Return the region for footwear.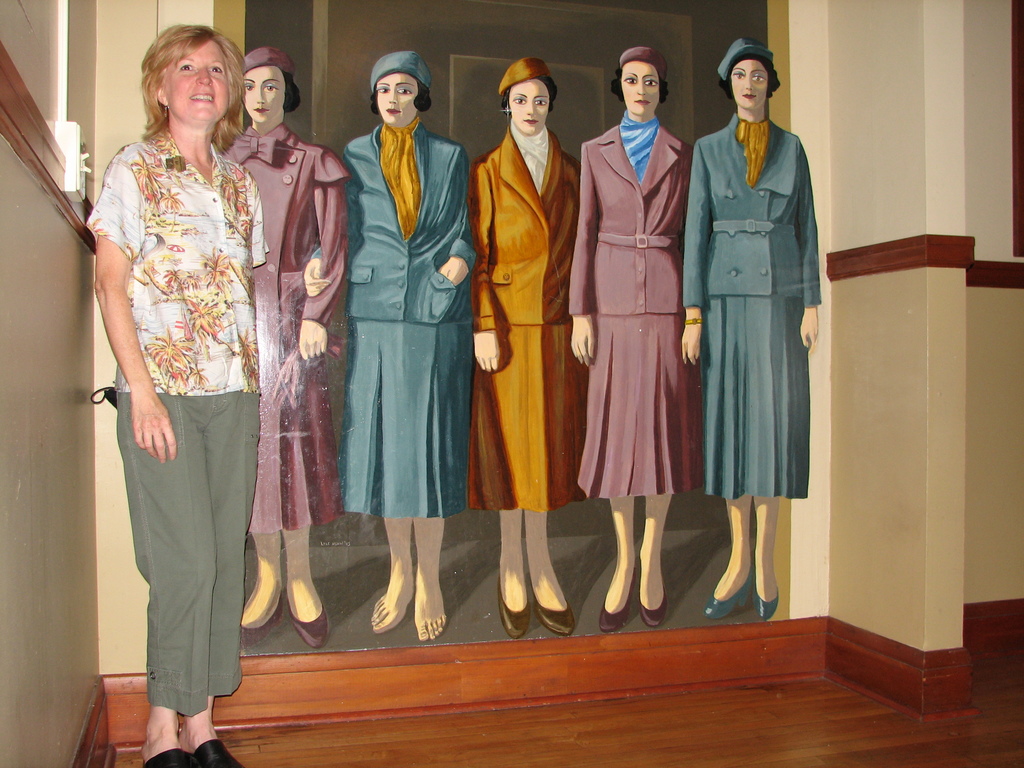
(x1=141, y1=741, x2=196, y2=767).
